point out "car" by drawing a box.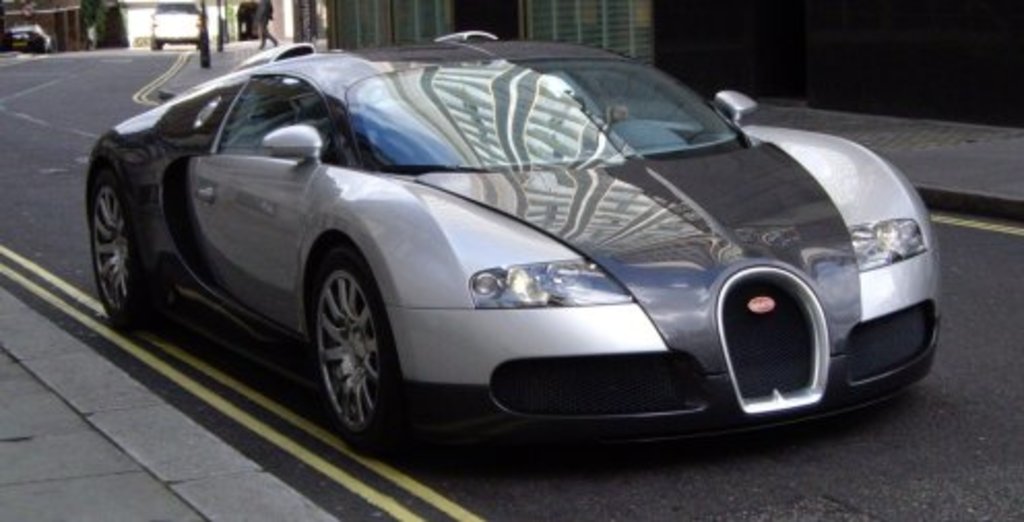
[78,25,943,470].
